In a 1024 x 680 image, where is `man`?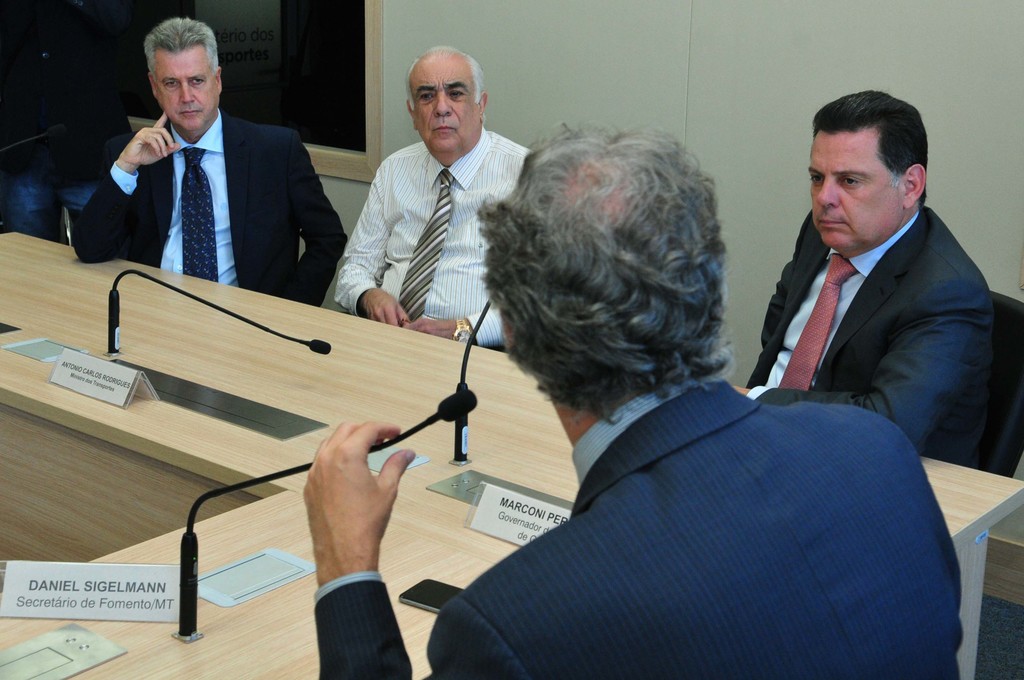
box(74, 19, 353, 302).
